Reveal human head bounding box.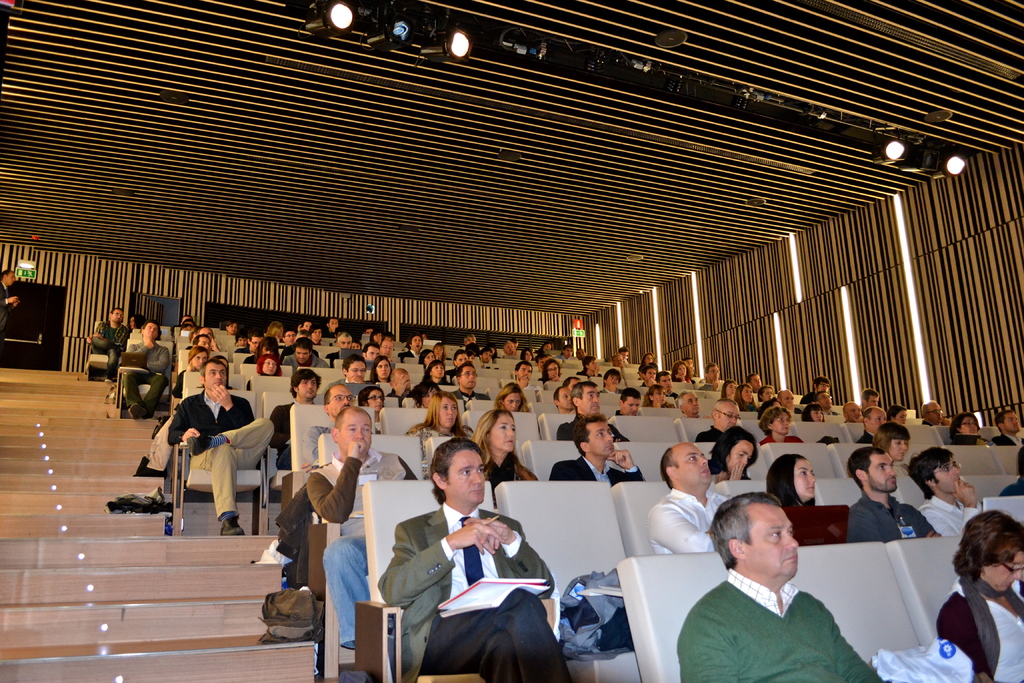
Revealed: [x1=874, y1=421, x2=913, y2=462].
